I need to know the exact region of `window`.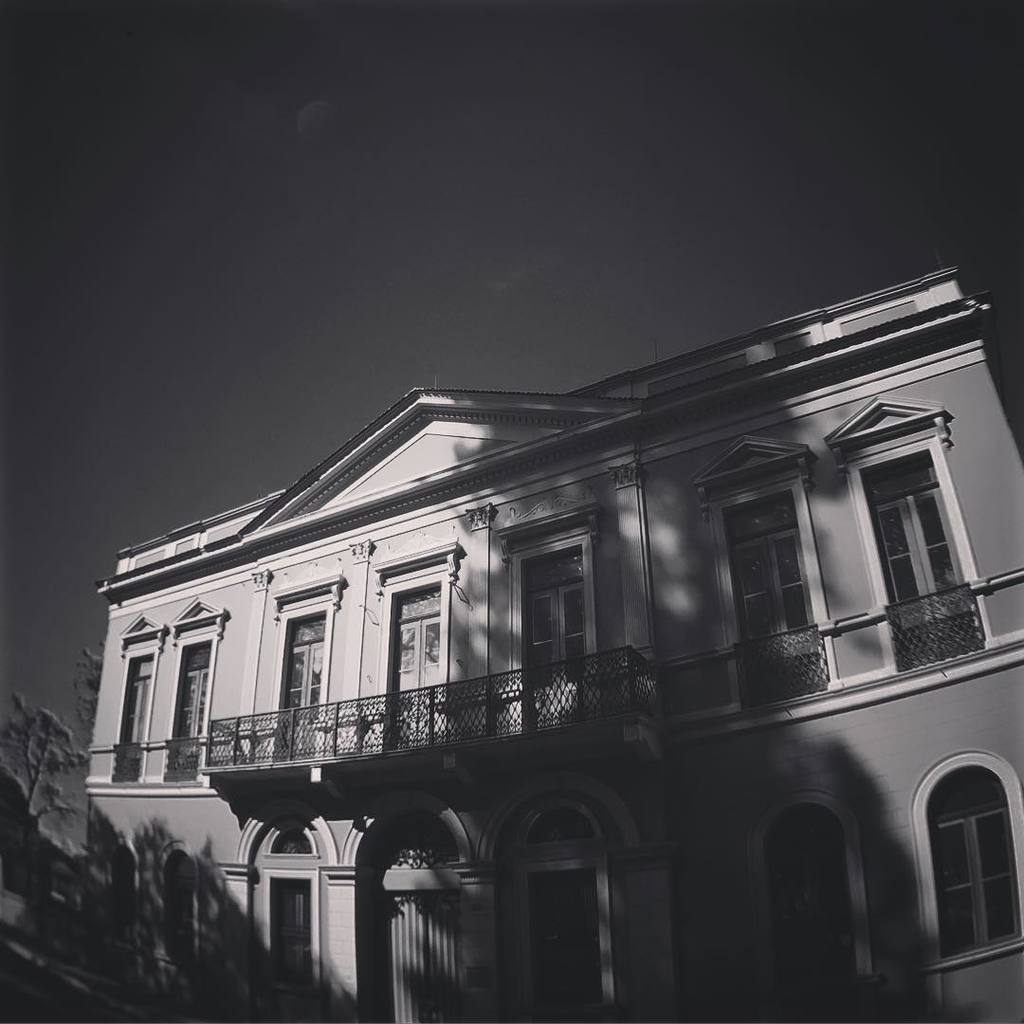
Region: BBox(925, 745, 1023, 972).
